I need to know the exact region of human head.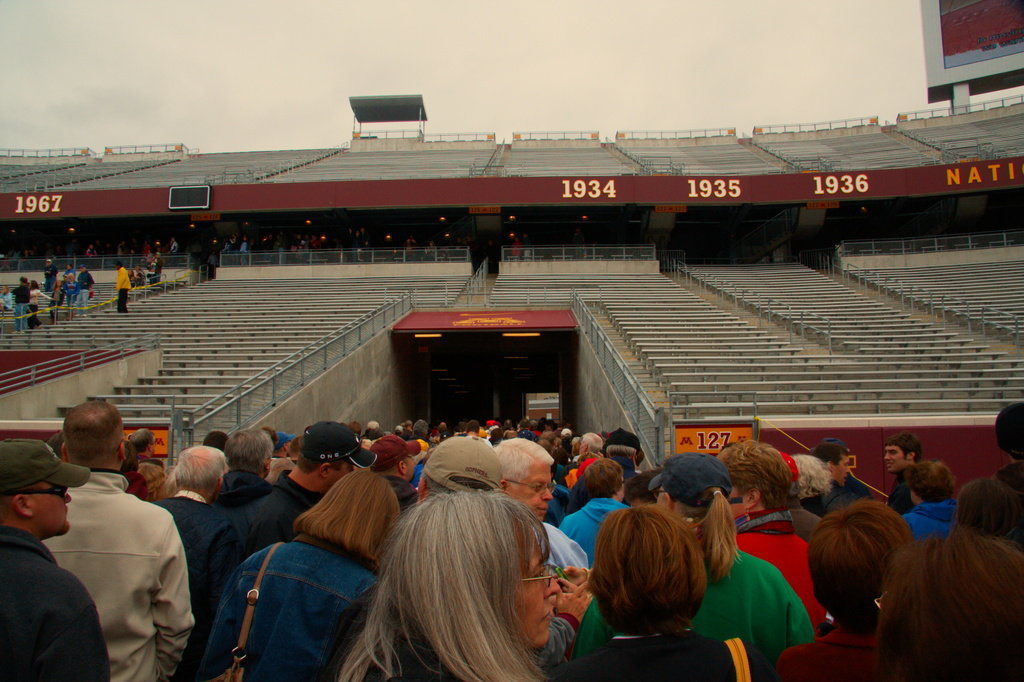
Region: (x1=289, y1=420, x2=380, y2=494).
